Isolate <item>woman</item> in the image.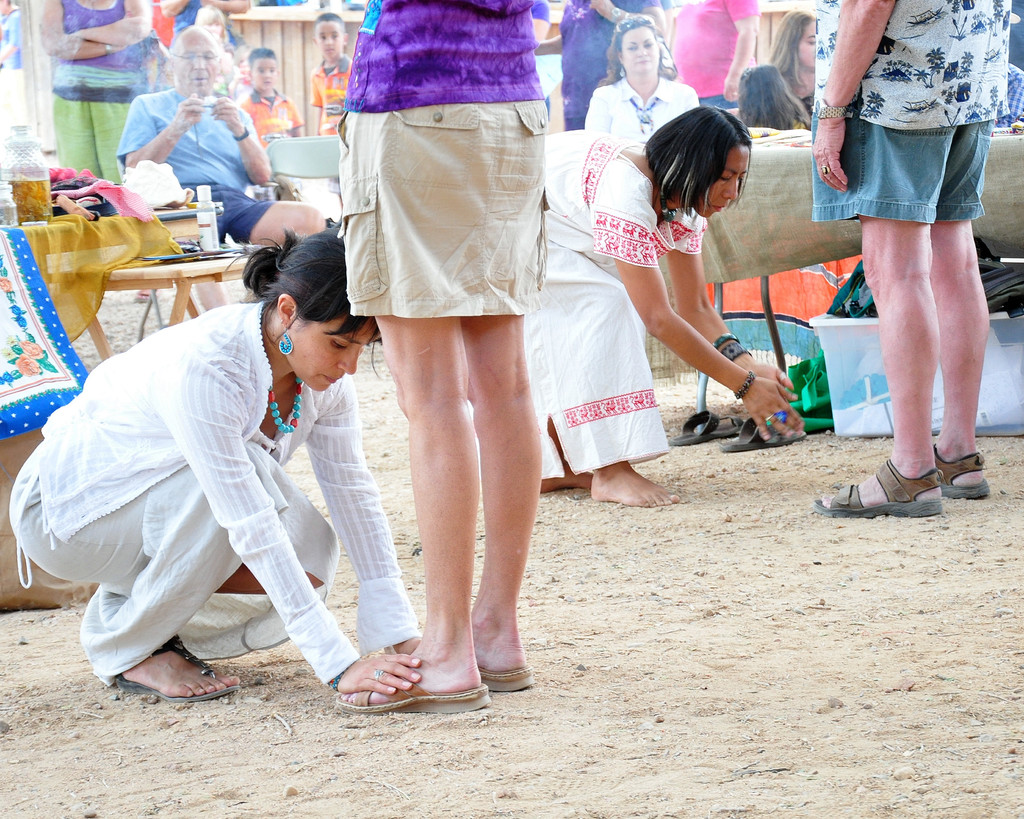
Isolated region: bbox=(518, 100, 813, 502).
